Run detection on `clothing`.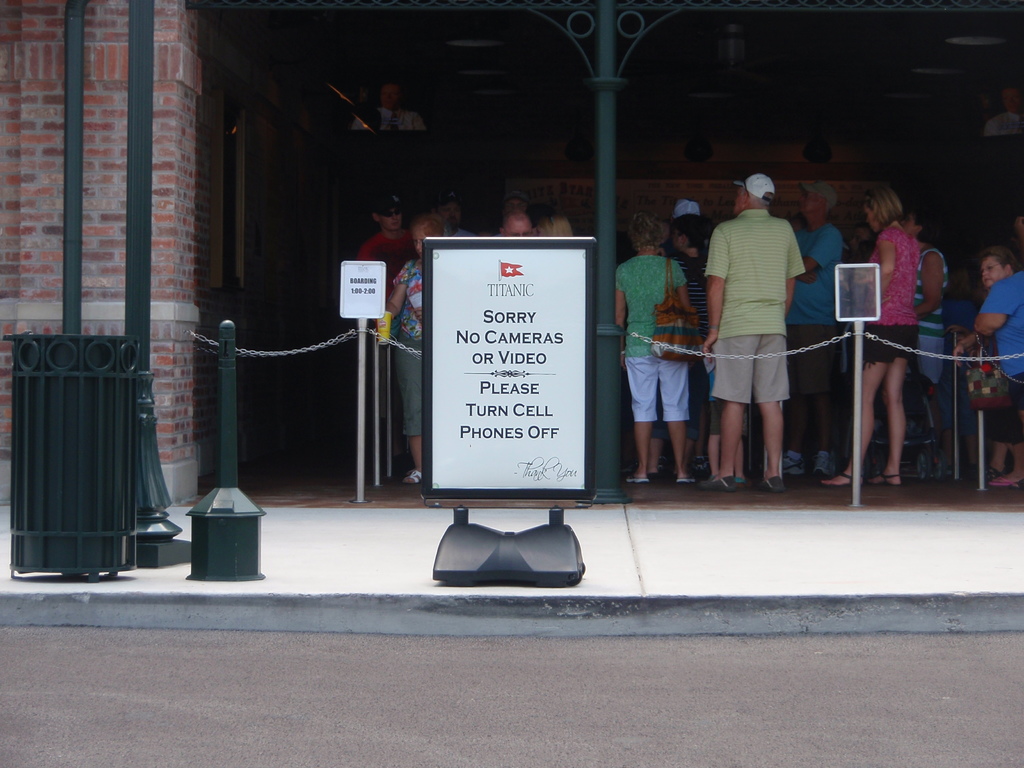
Result: (x1=395, y1=342, x2=424, y2=437).
